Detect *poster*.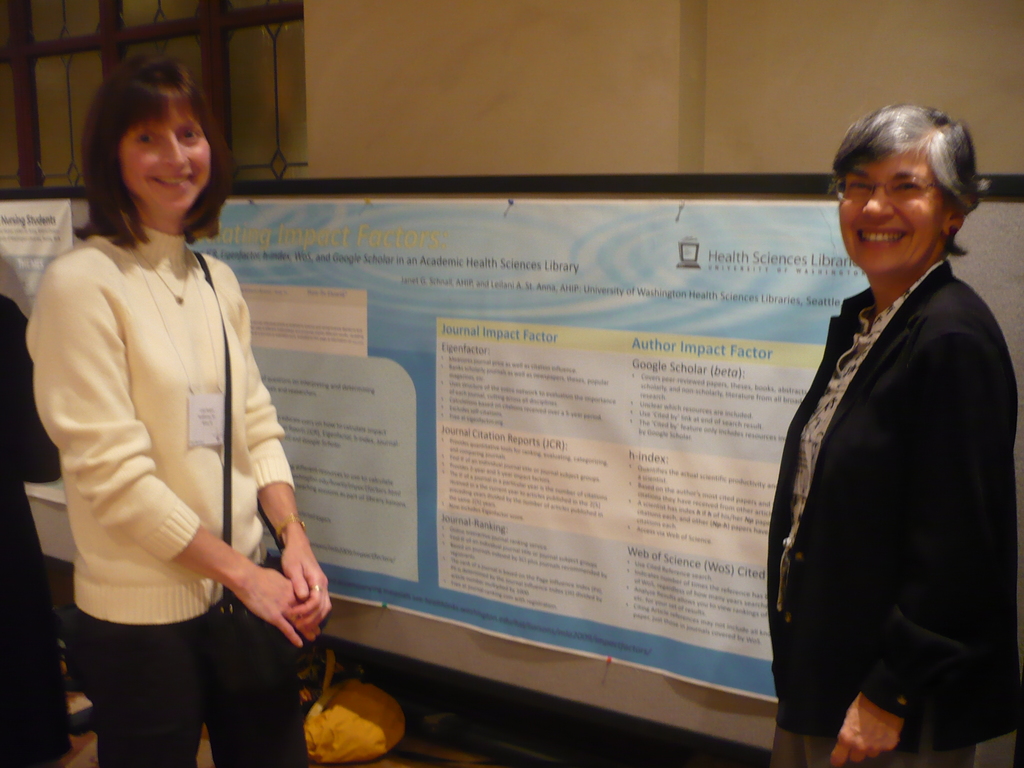
Detected at [0,197,74,319].
